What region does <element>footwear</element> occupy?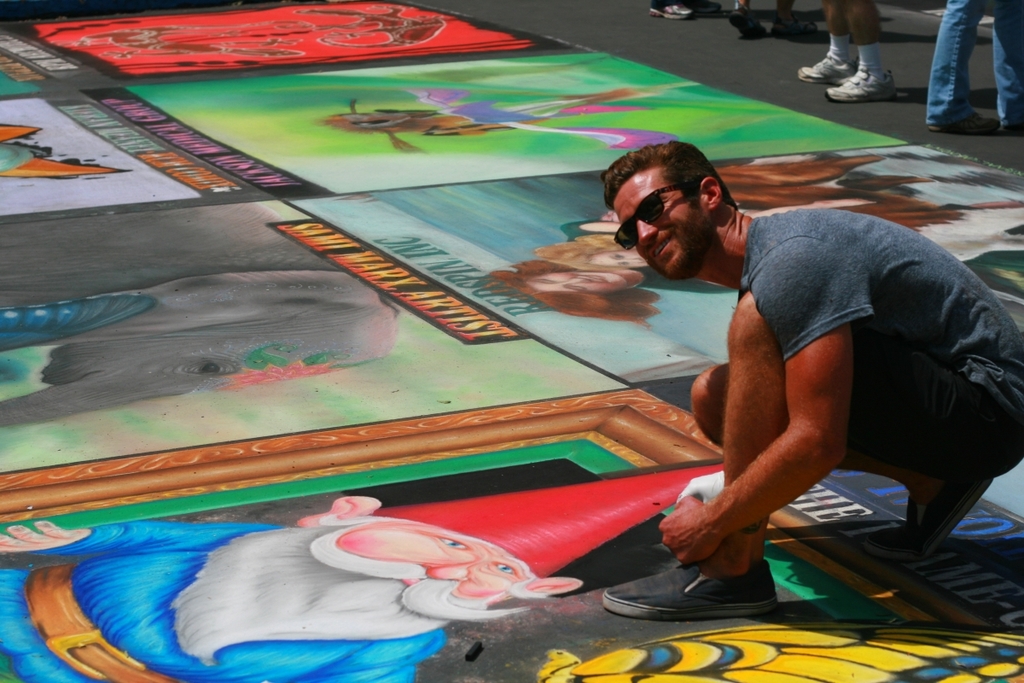
{"x1": 887, "y1": 476, "x2": 994, "y2": 552}.
